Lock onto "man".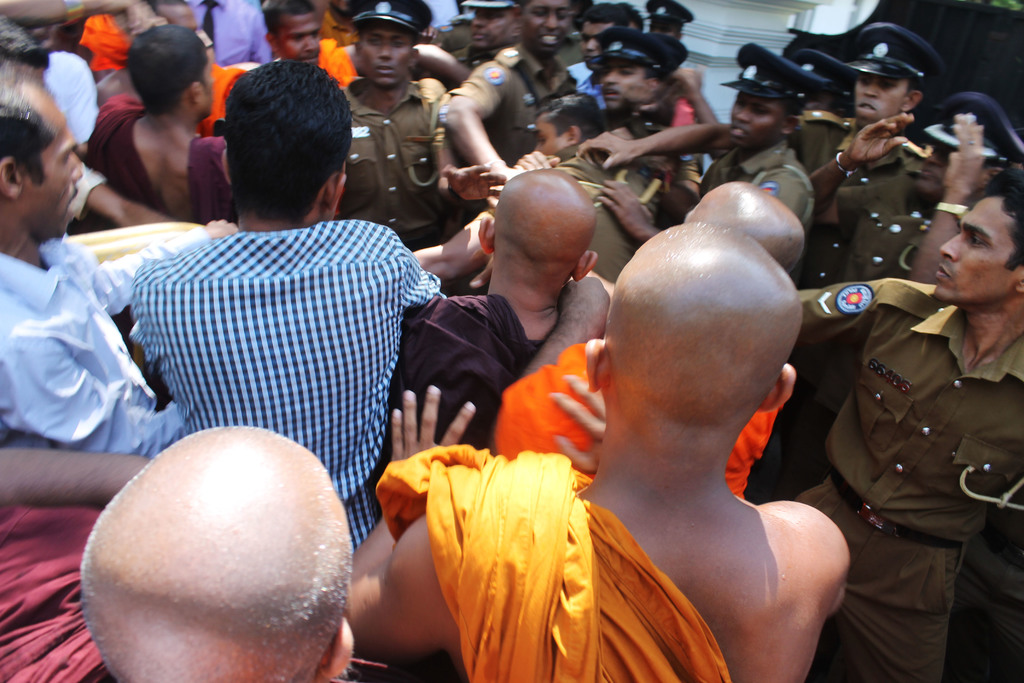
Locked: {"left": 454, "top": 183, "right": 882, "bottom": 662}.
